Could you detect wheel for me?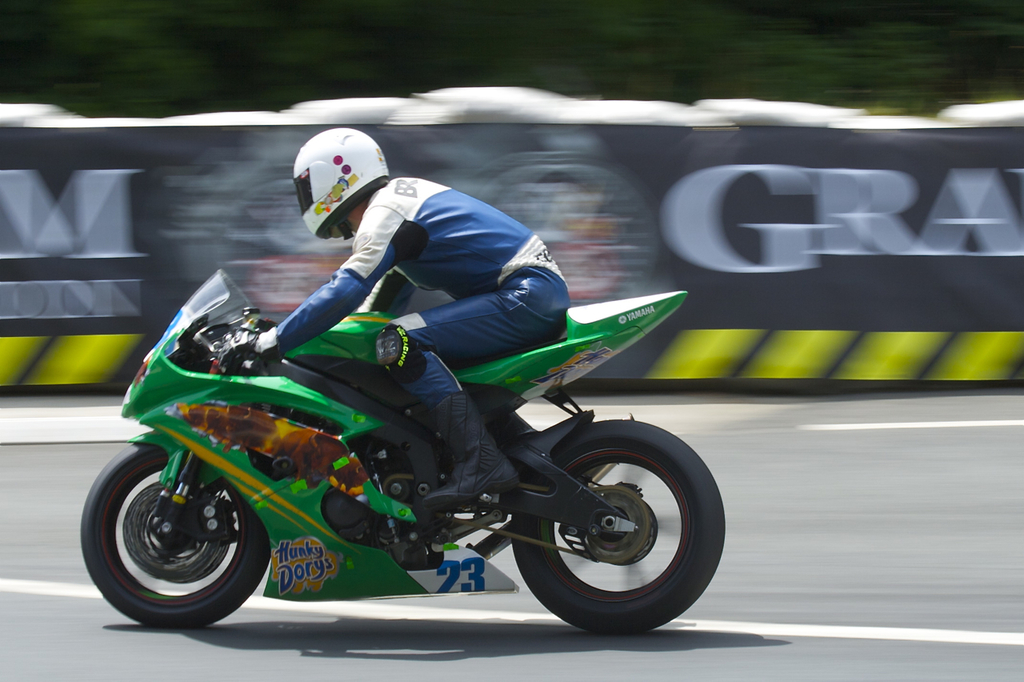
Detection result: 508 422 729 632.
